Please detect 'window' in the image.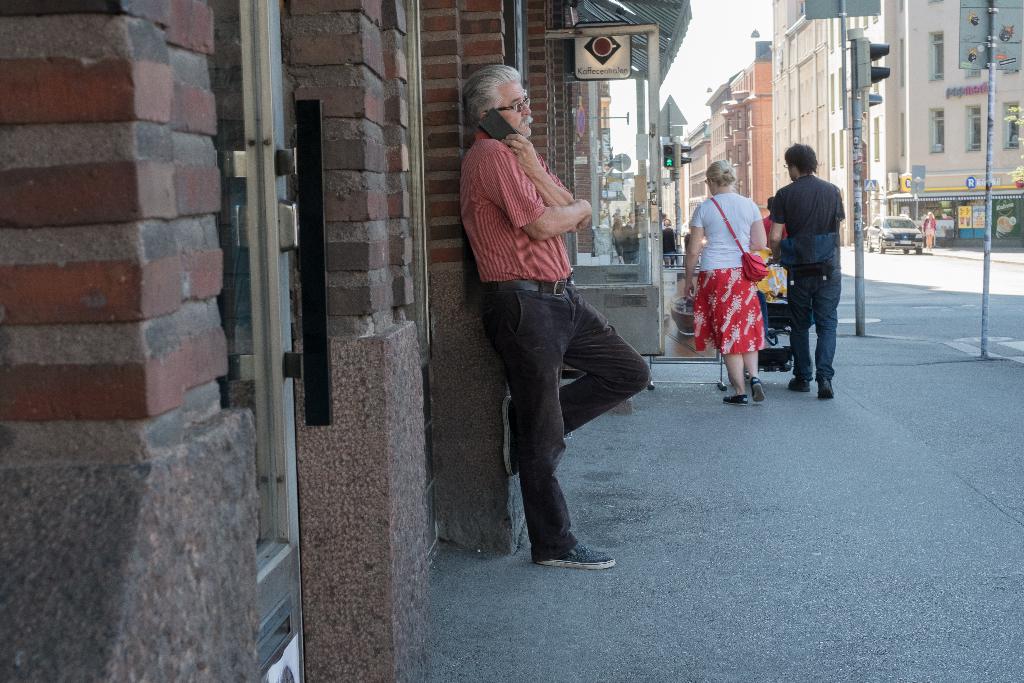
Rect(965, 104, 982, 147).
